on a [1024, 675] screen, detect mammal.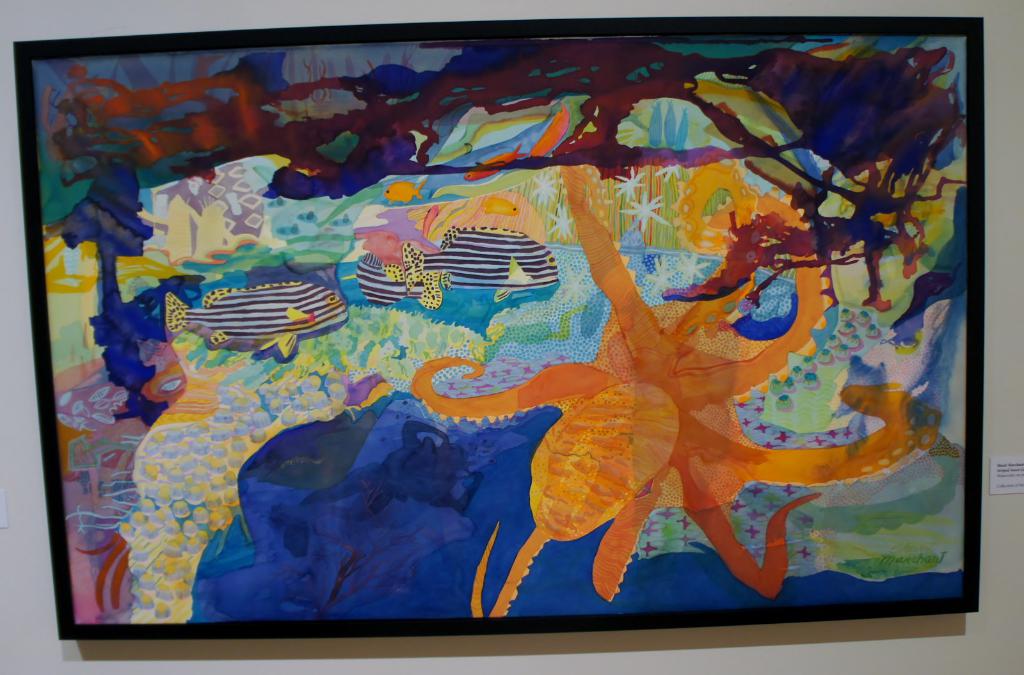
bbox=(414, 160, 943, 610).
